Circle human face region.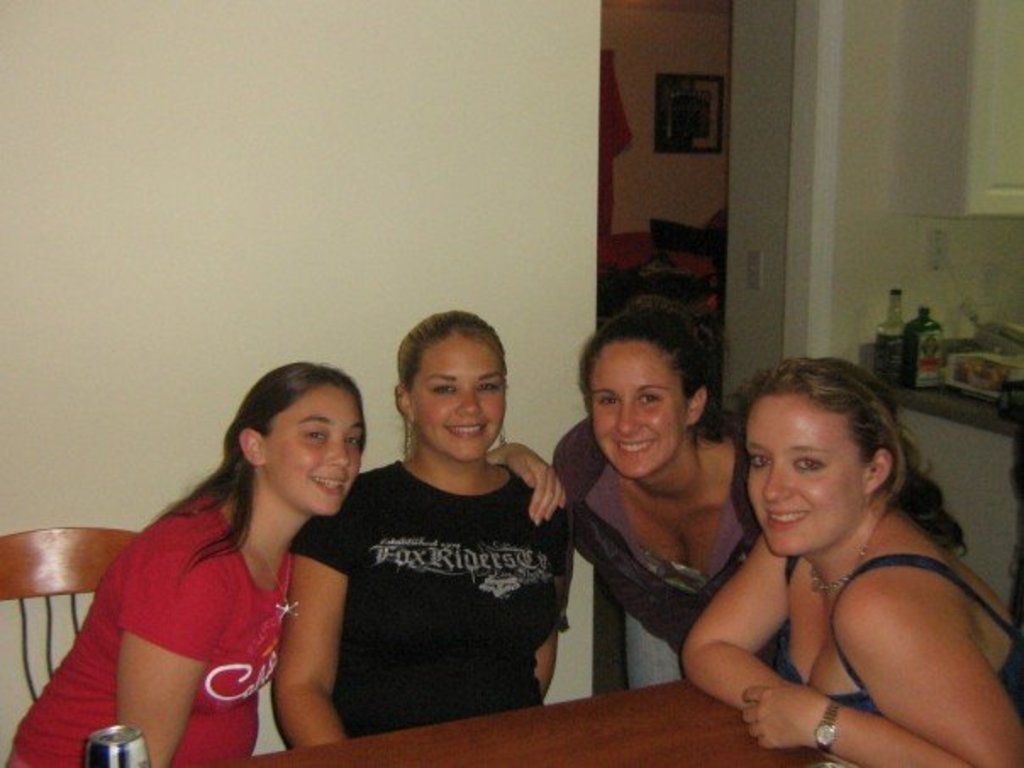
Region: x1=261 y1=385 x2=359 y2=514.
